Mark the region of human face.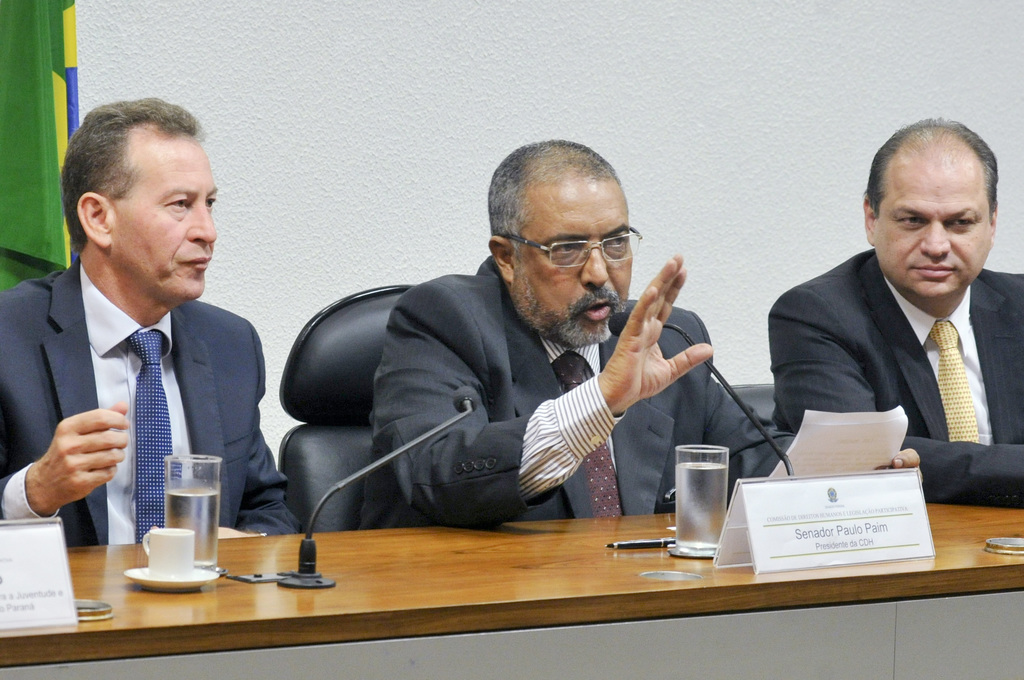
Region: (x1=875, y1=154, x2=988, y2=298).
